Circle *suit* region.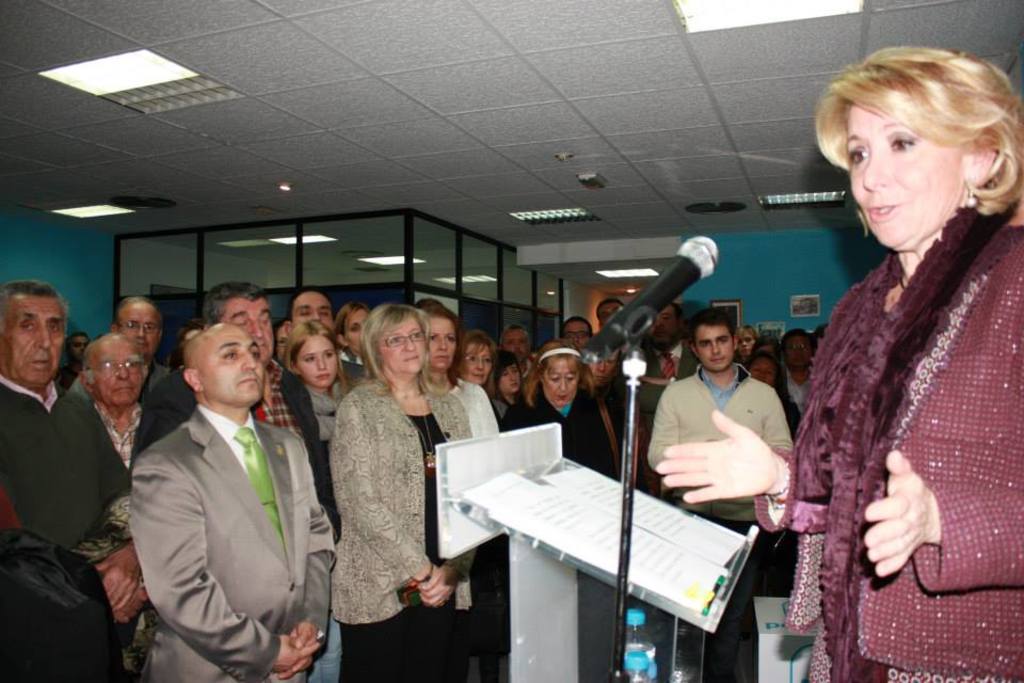
Region: 779:368:816:423.
